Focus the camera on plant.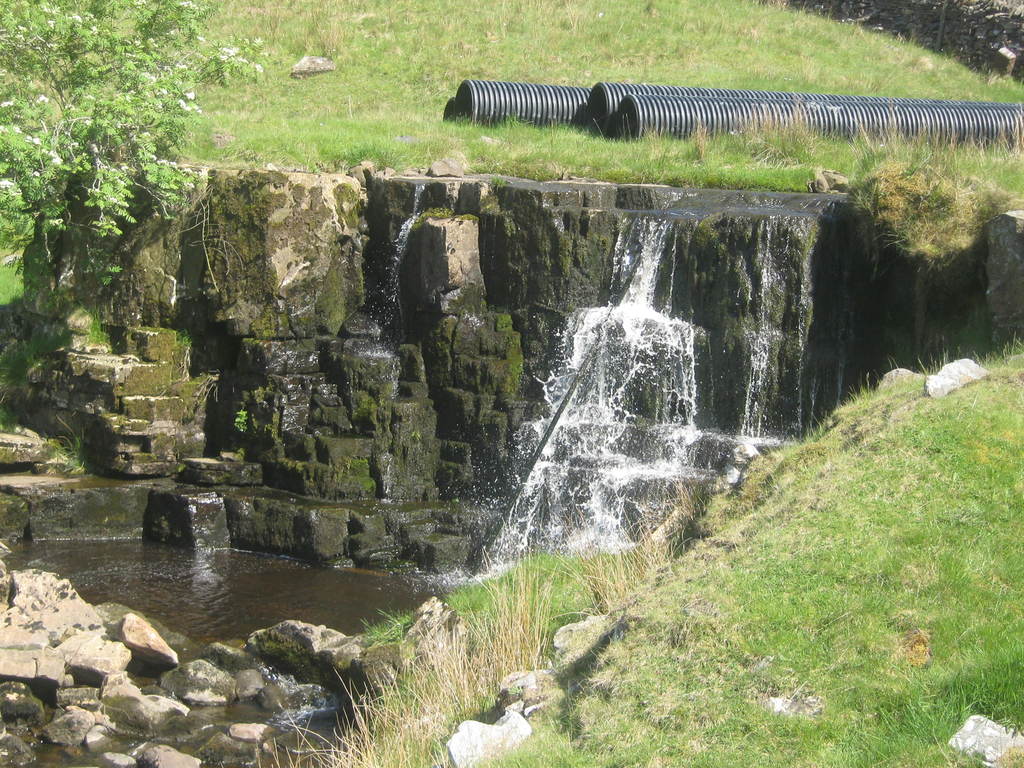
Focus region: [172,319,197,347].
